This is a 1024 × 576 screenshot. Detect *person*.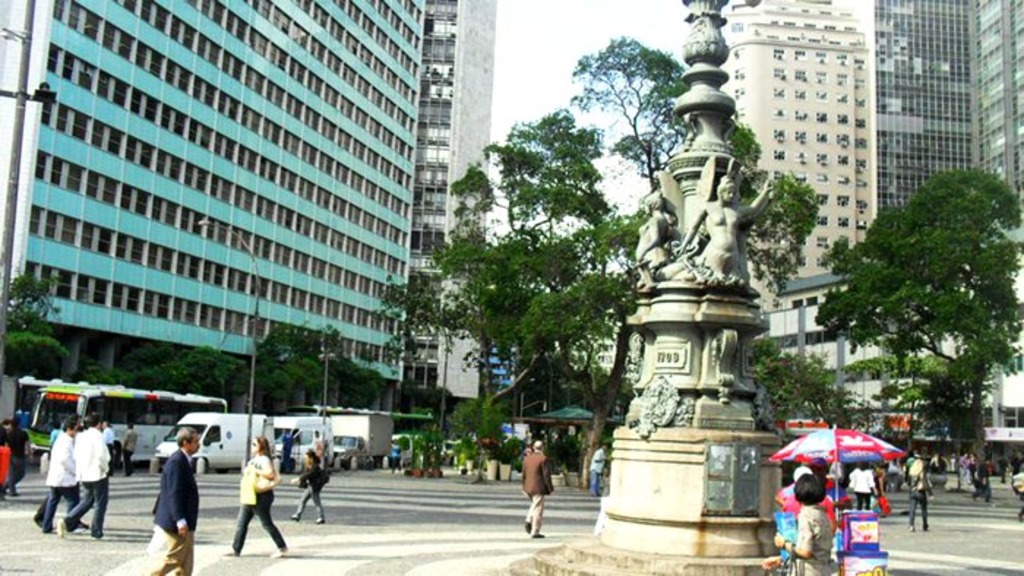
box=[0, 414, 31, 500].
